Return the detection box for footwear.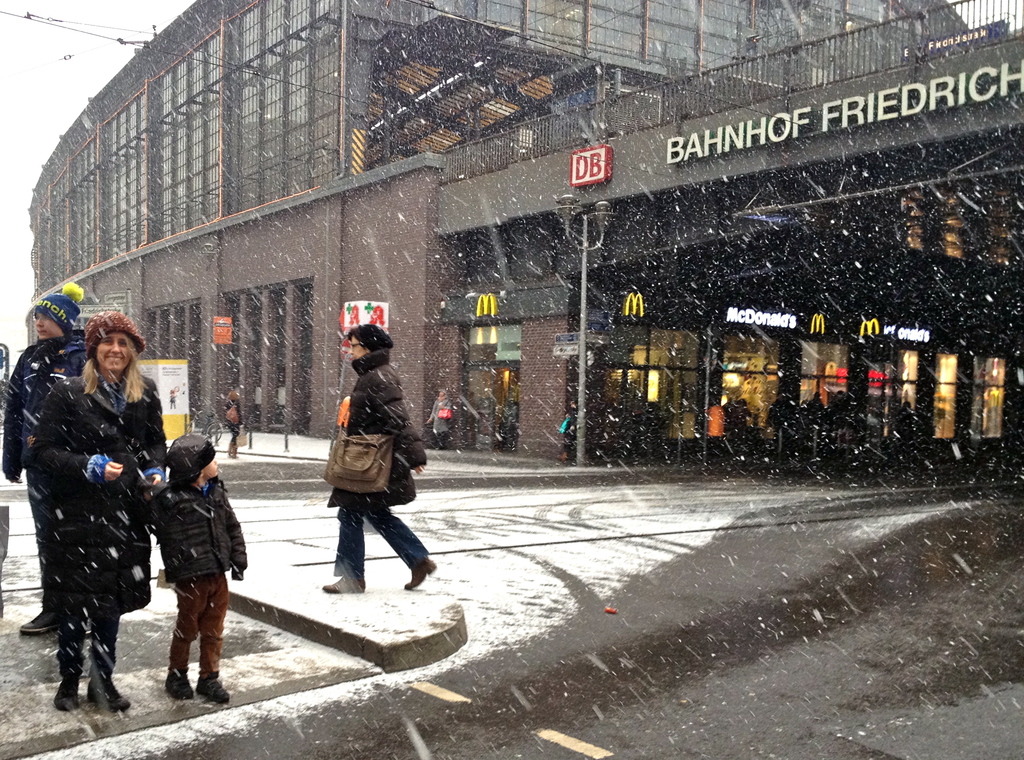
(51,678,83,711).
